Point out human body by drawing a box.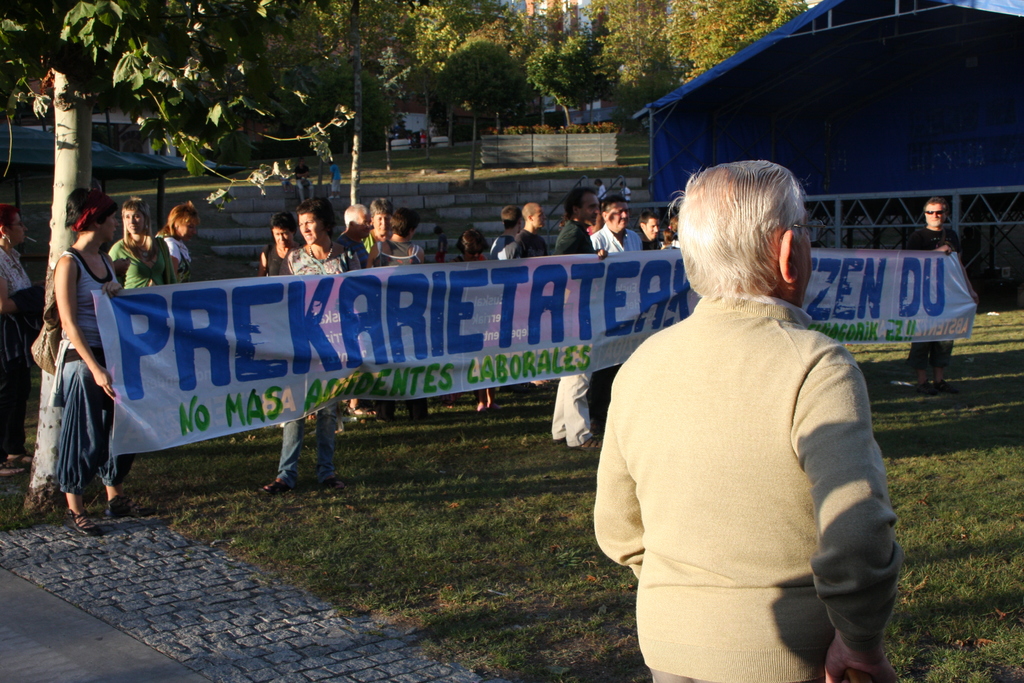
Rect(591, 194, 910, 682).
